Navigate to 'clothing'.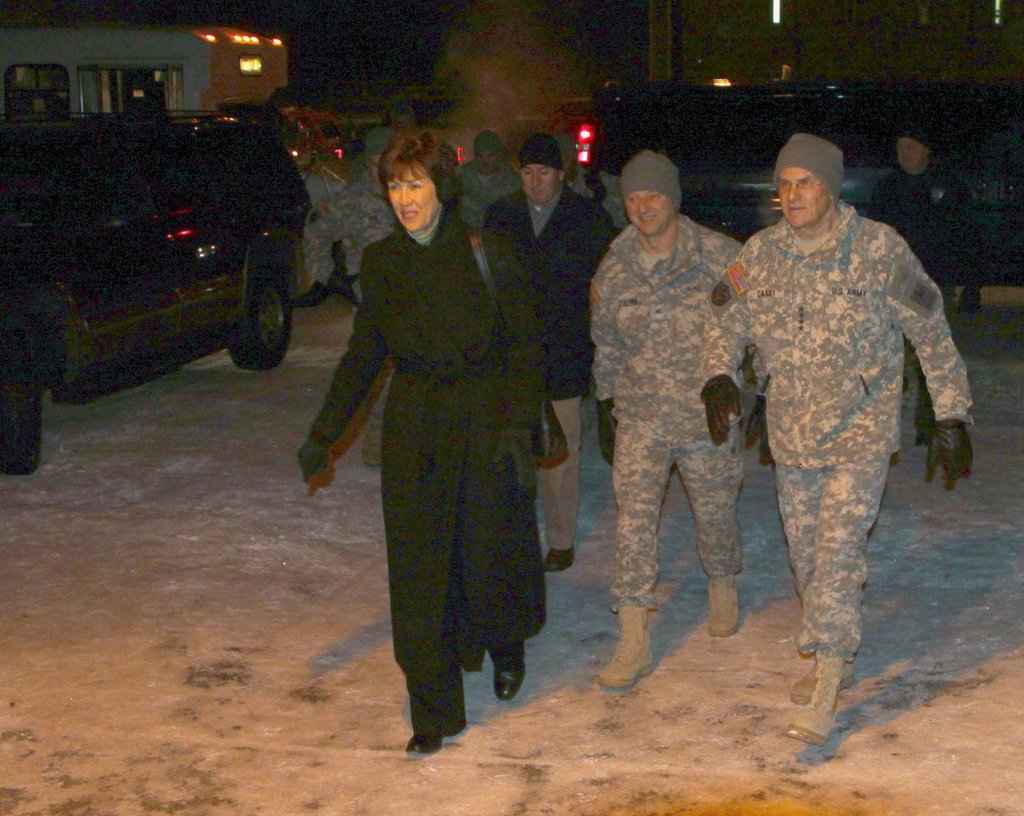
Navigation target: [x1=454, y1=170, x2=520, y2=238].
